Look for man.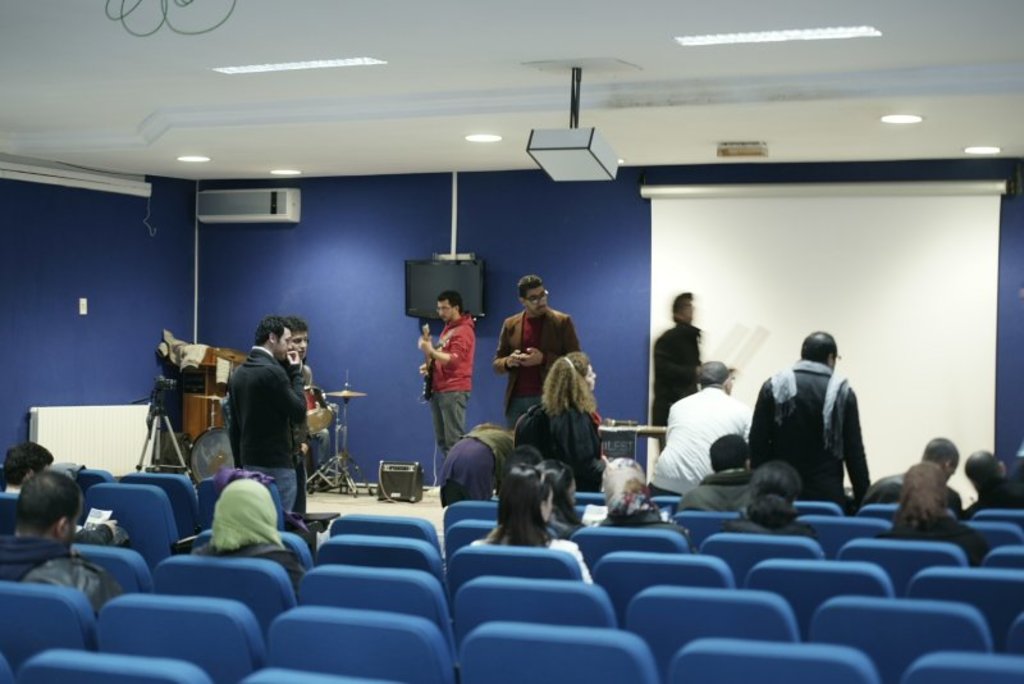
Found: locate(227, 311, 305, 509).
